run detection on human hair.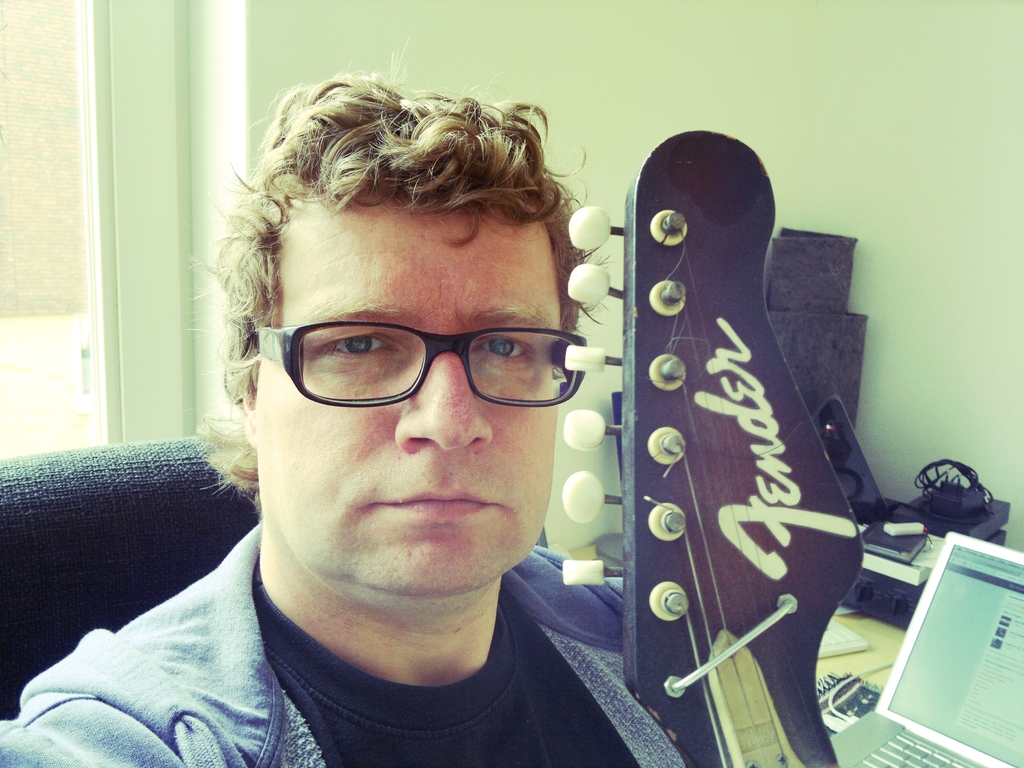
Result: <bbox>189, 76, 601, 440</bbox>.
